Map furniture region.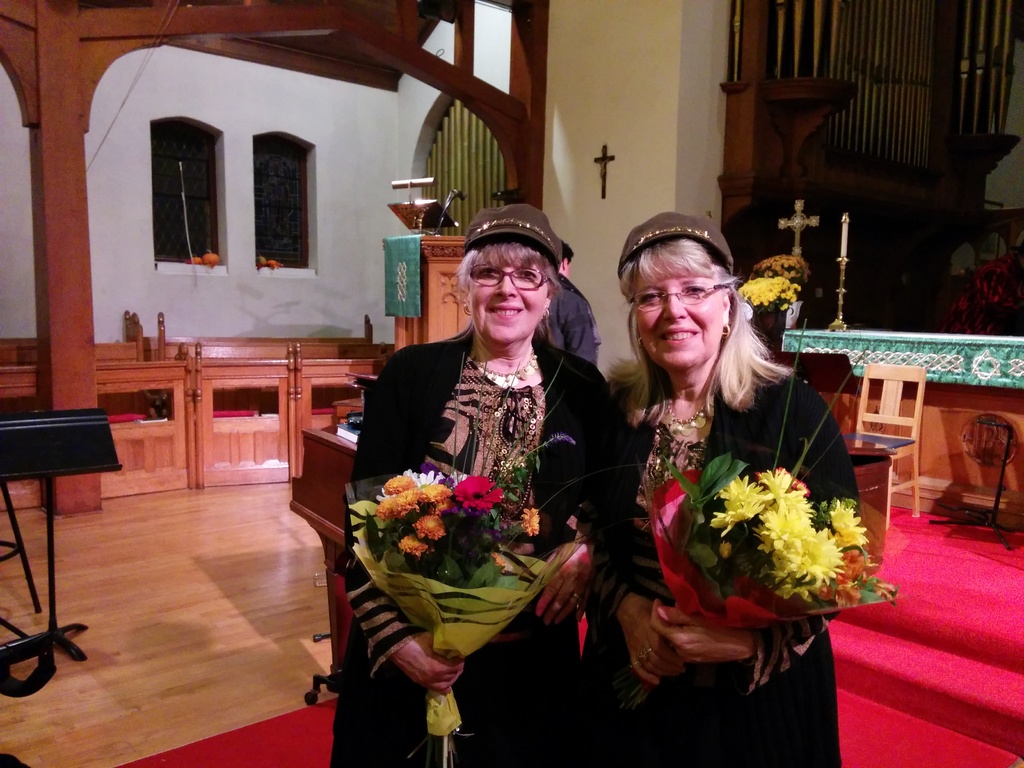
Mapped to <region>0, 308, 392, 512</region>.
